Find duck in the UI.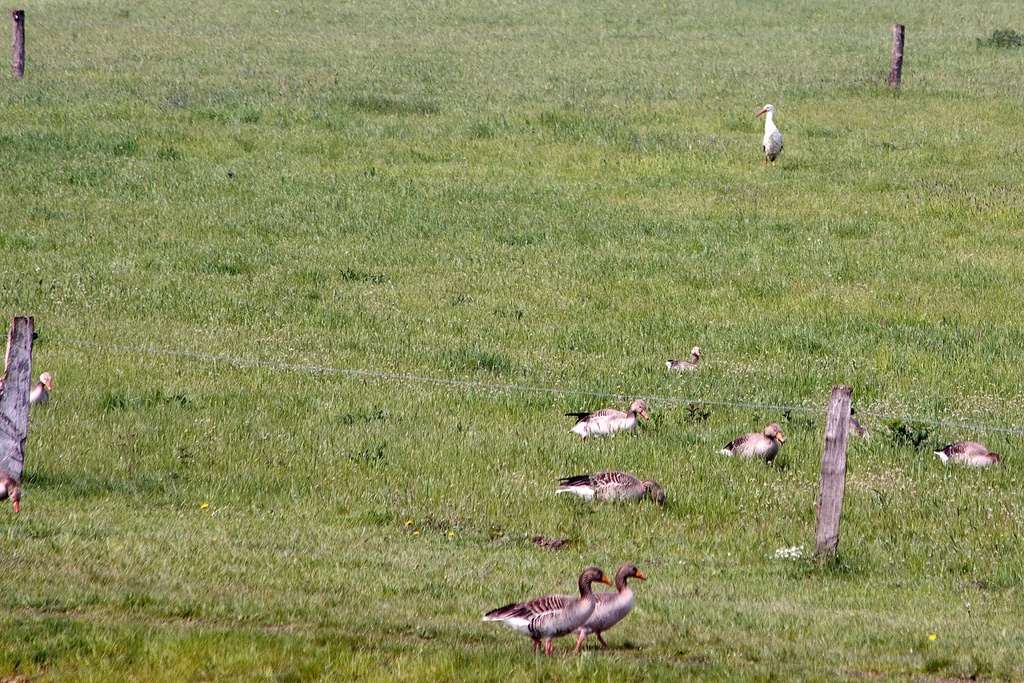
UI element at box=[665, 342, 709, 382].
